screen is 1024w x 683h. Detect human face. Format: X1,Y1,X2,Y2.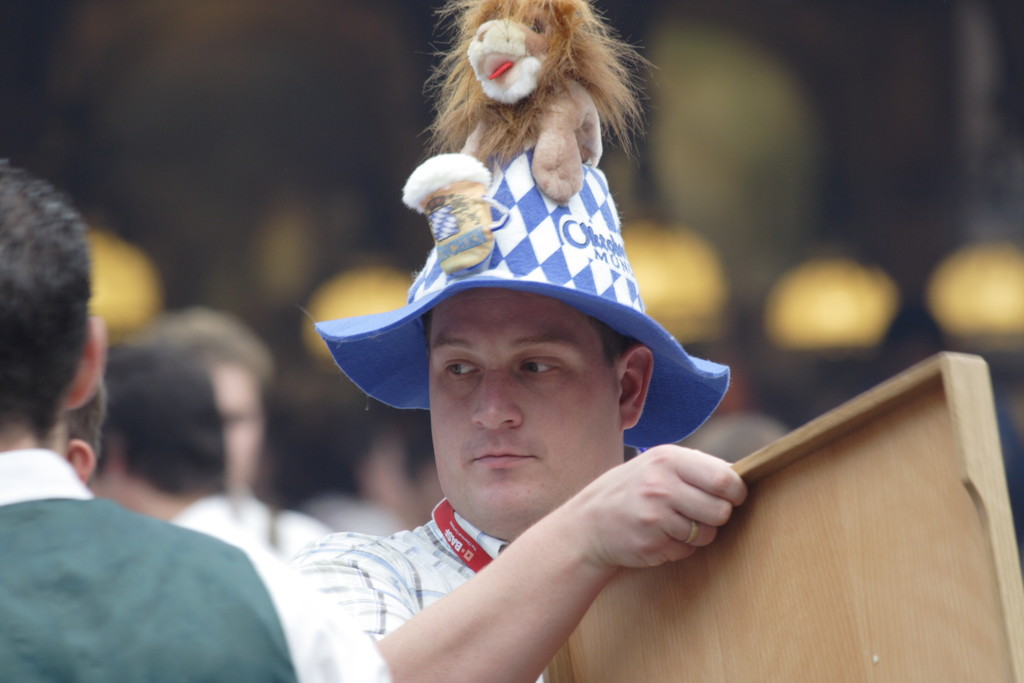
209,358,267,489.
